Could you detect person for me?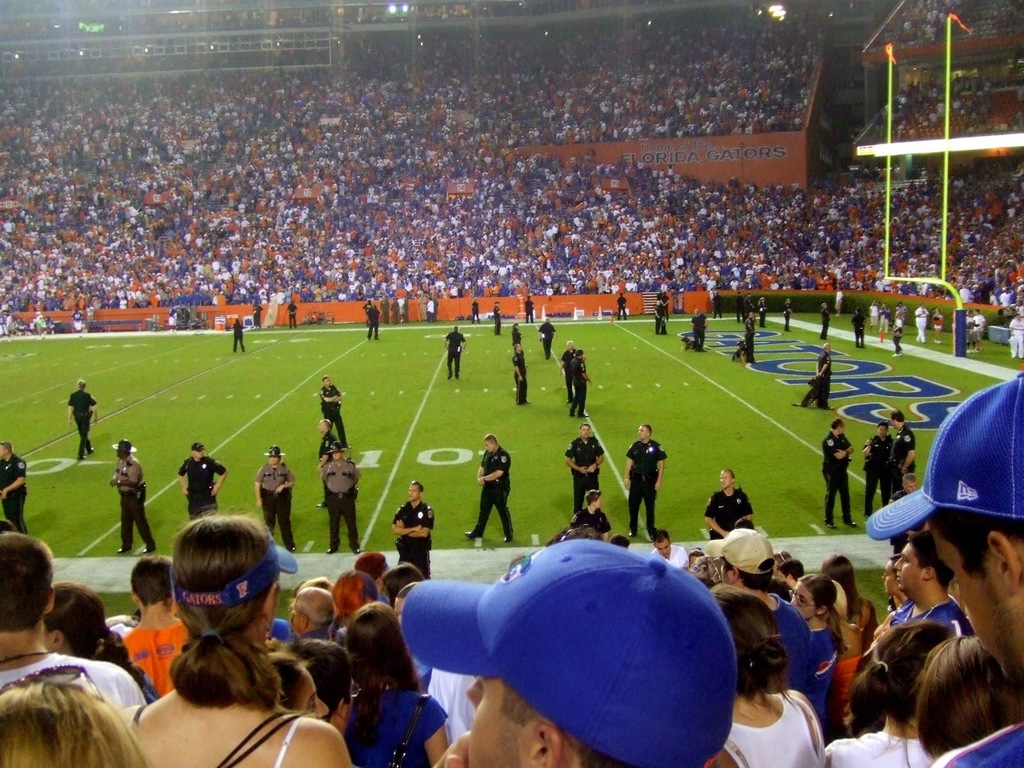
Detection result: box=[706, 466, 750, 538].
